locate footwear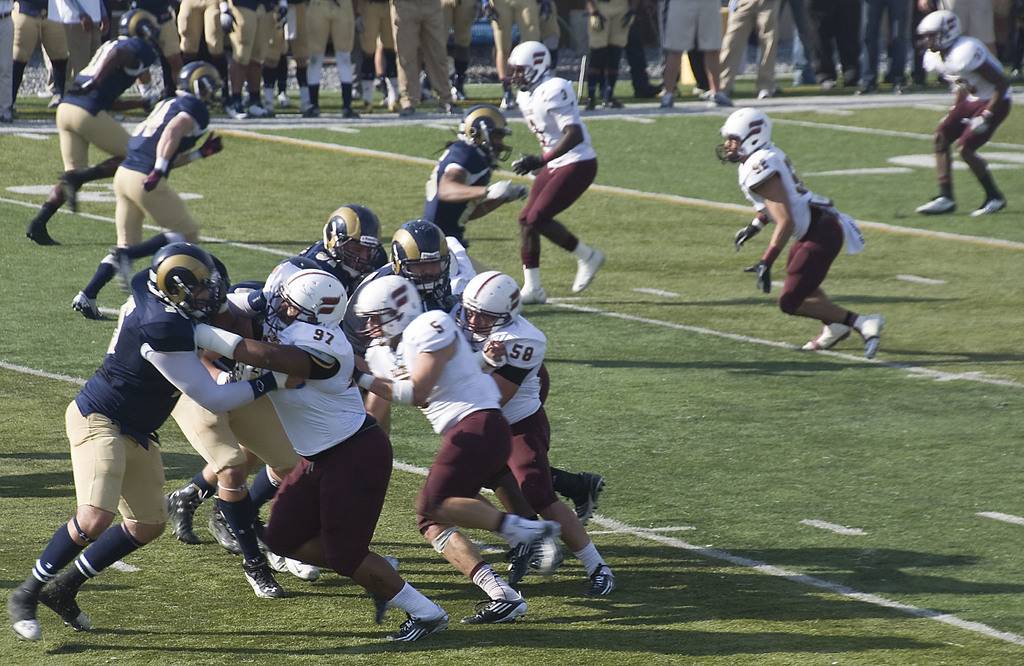
detection(362, 553, 399, 622)
